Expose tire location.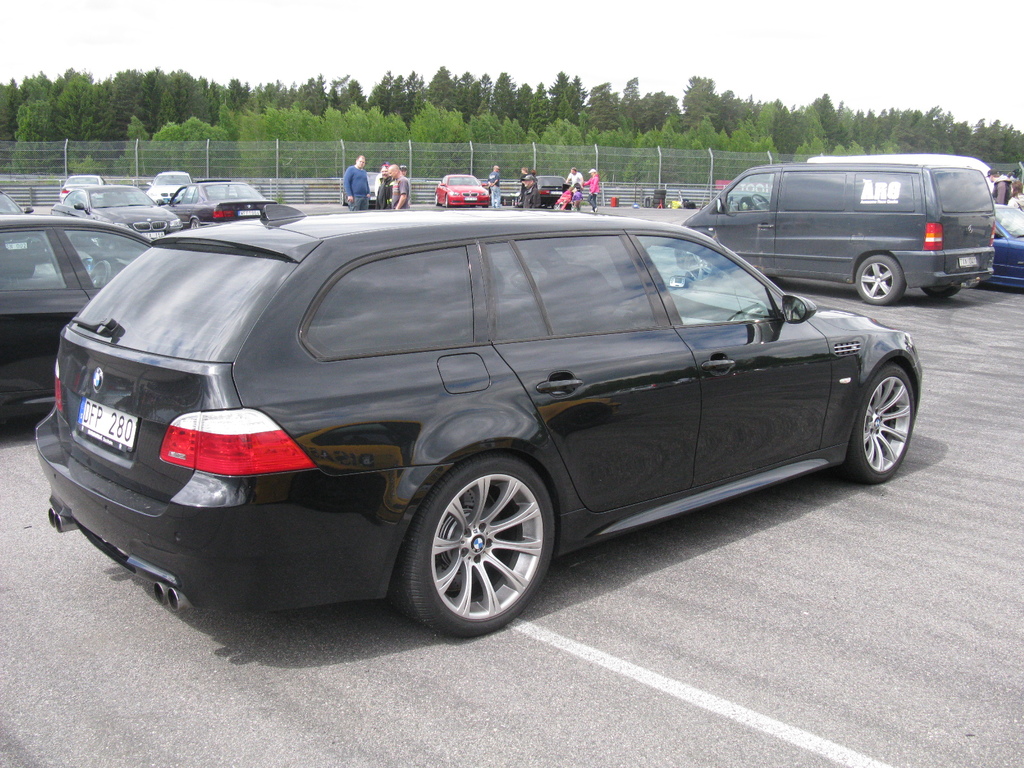
Exposed at box=[190, 218, 200, 230].
